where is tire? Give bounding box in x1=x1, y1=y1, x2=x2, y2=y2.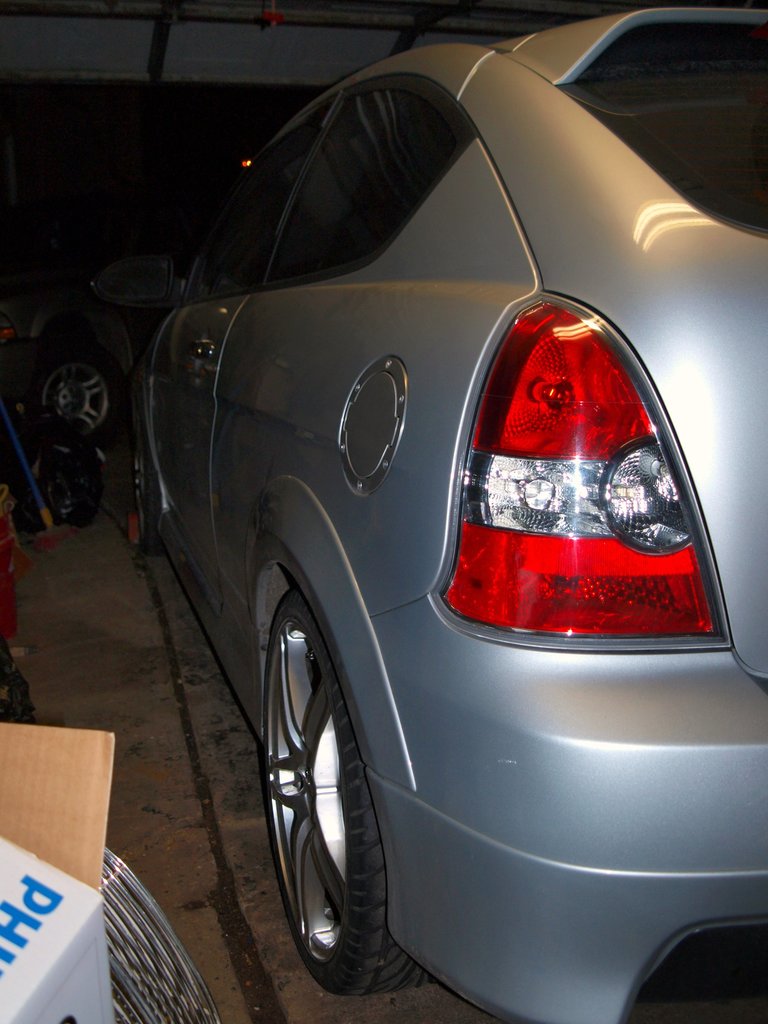
x1=265, y1=596, x2=434, y2=996.
